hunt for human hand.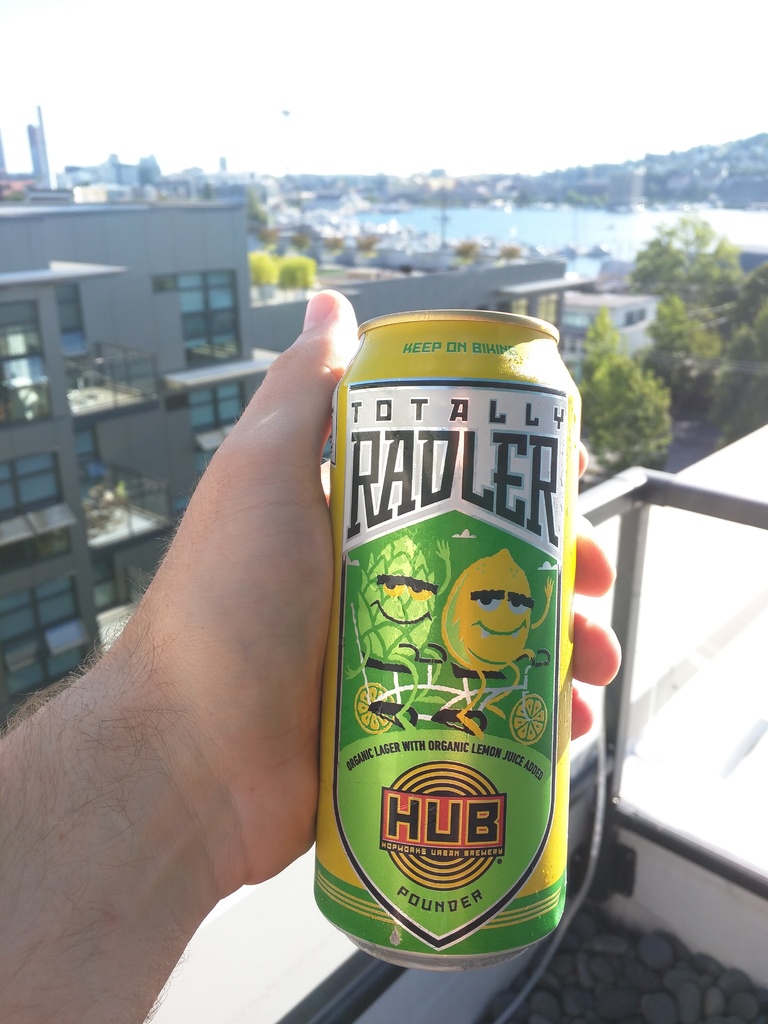
Hunted down at BBox(0, 278, 706, 968).
